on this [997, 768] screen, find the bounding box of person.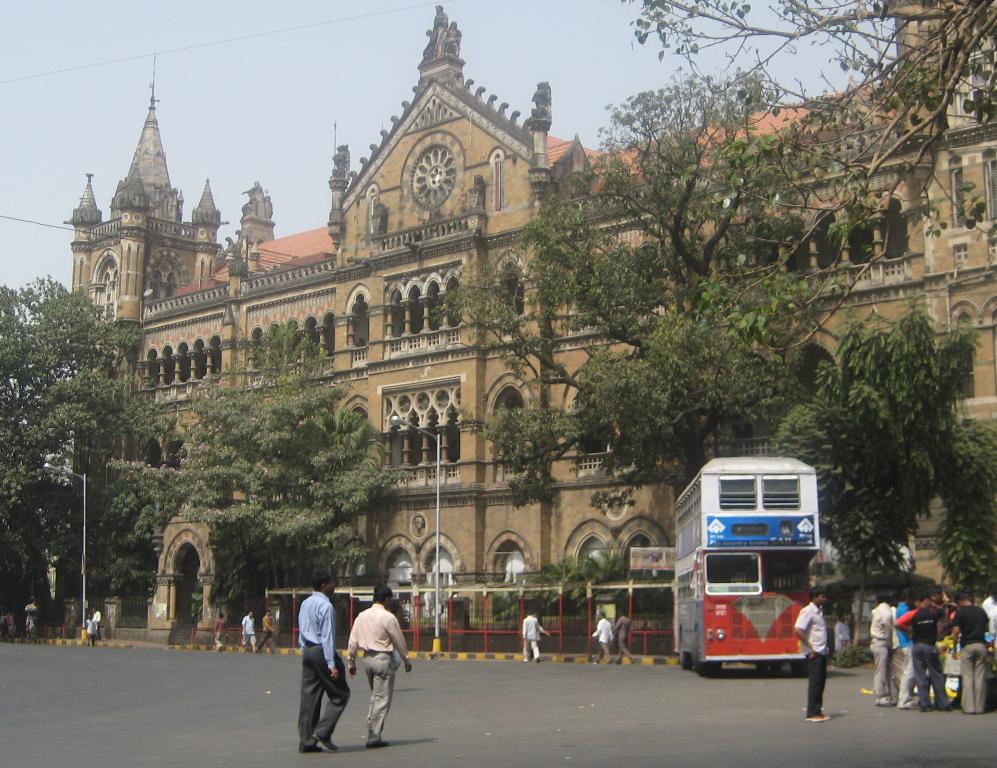
Bounding box: (x1=519, y1=606, x2=553, y2=661).
